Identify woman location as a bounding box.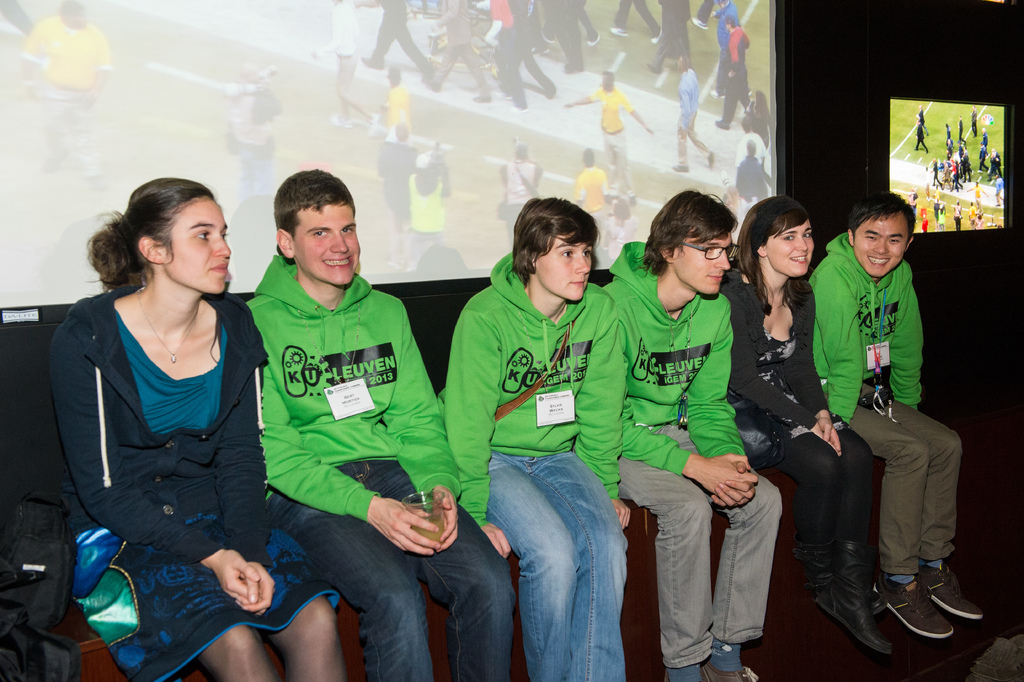
bbox=[40, 165, 281, 656].
